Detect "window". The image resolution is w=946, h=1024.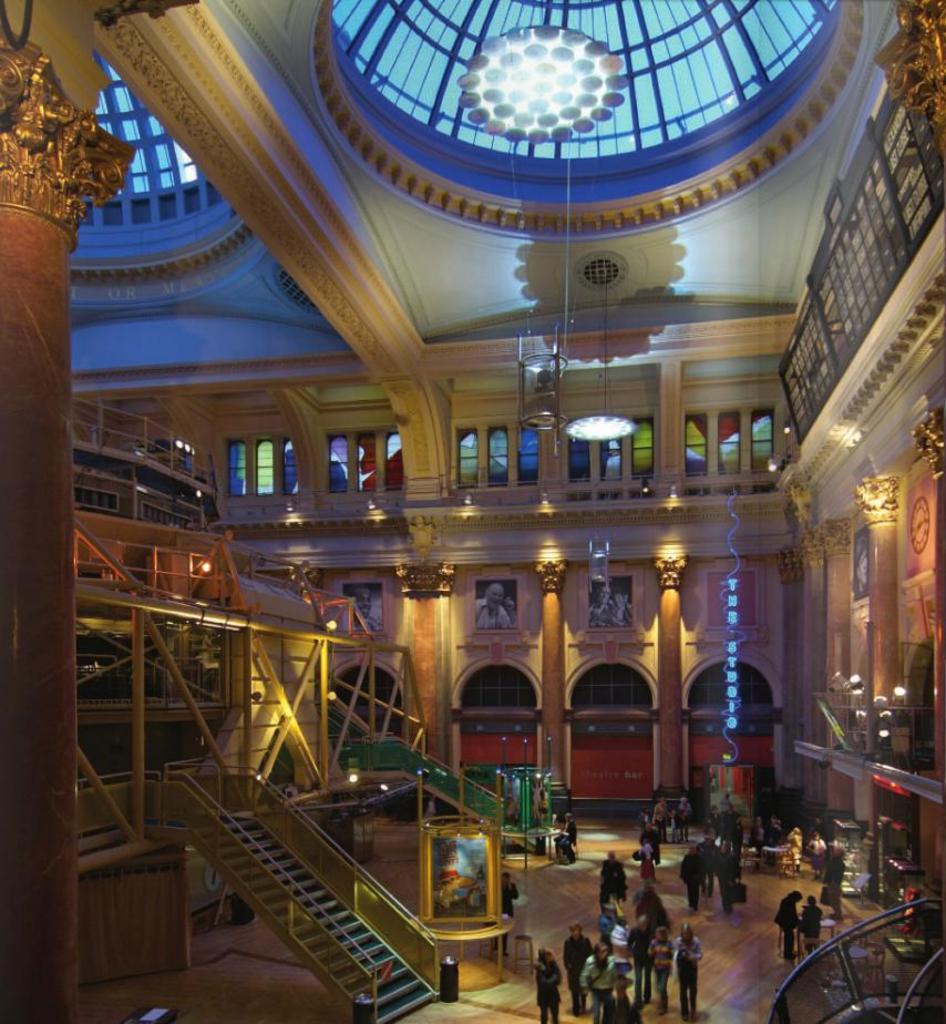
(left=456, top=426, right=544, bottom=475).
